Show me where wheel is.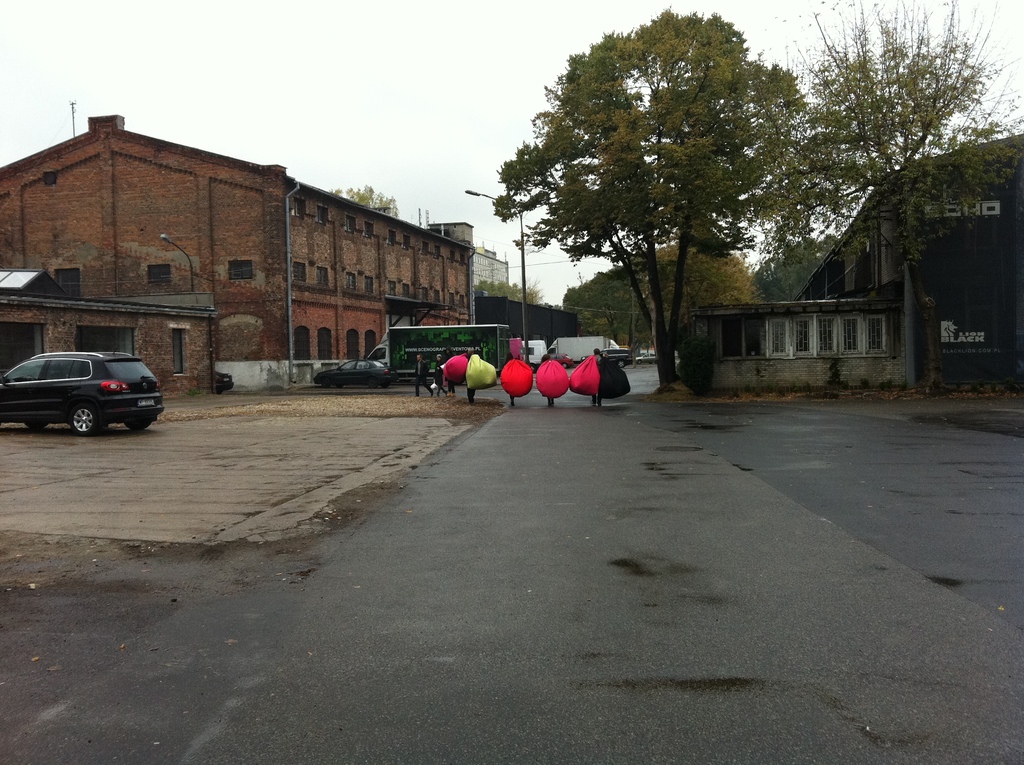
wheel is at left=67, top=405, right=109, bottom=436.
